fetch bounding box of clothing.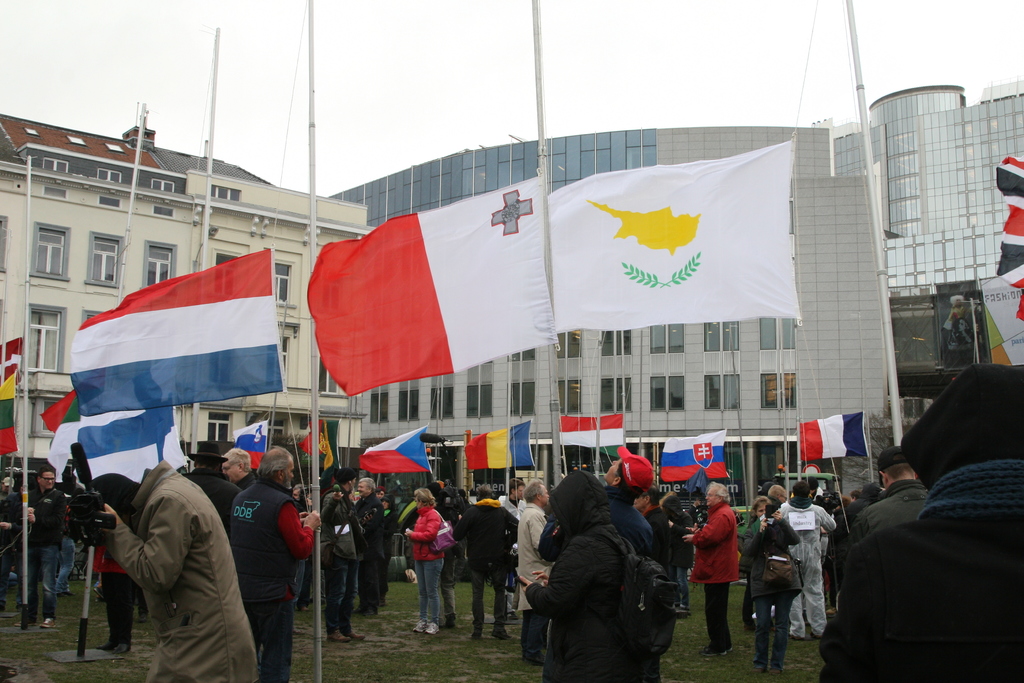
Bbox: 841:479:929:547.
